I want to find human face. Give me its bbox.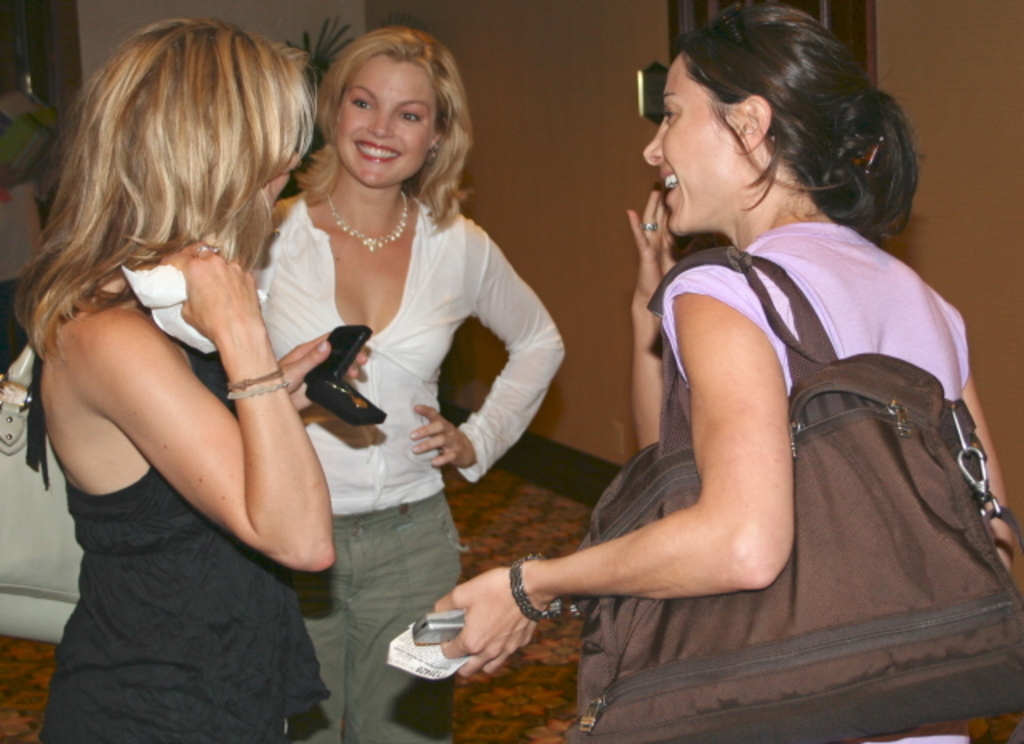
<region>643, 54, 734, 240</region>.
